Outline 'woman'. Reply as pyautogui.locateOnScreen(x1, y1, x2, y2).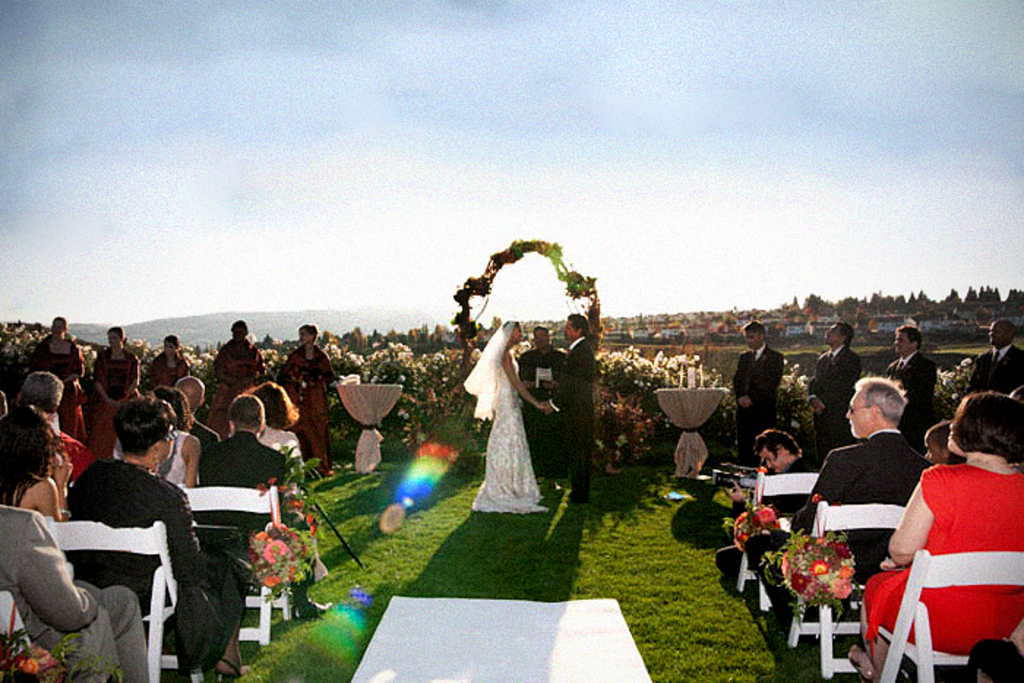
pyautogui.locateOnScreen(146, 329, 192, 393).
